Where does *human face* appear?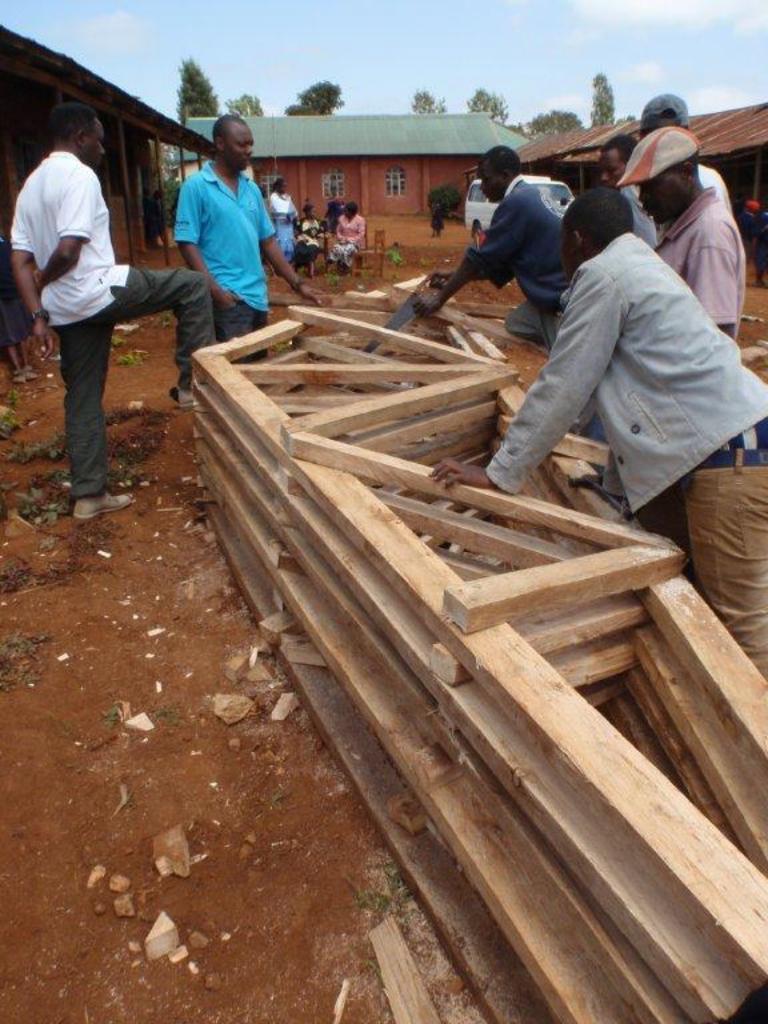
Appears at [x1=636, y1=171, x2=692, y2=228].
